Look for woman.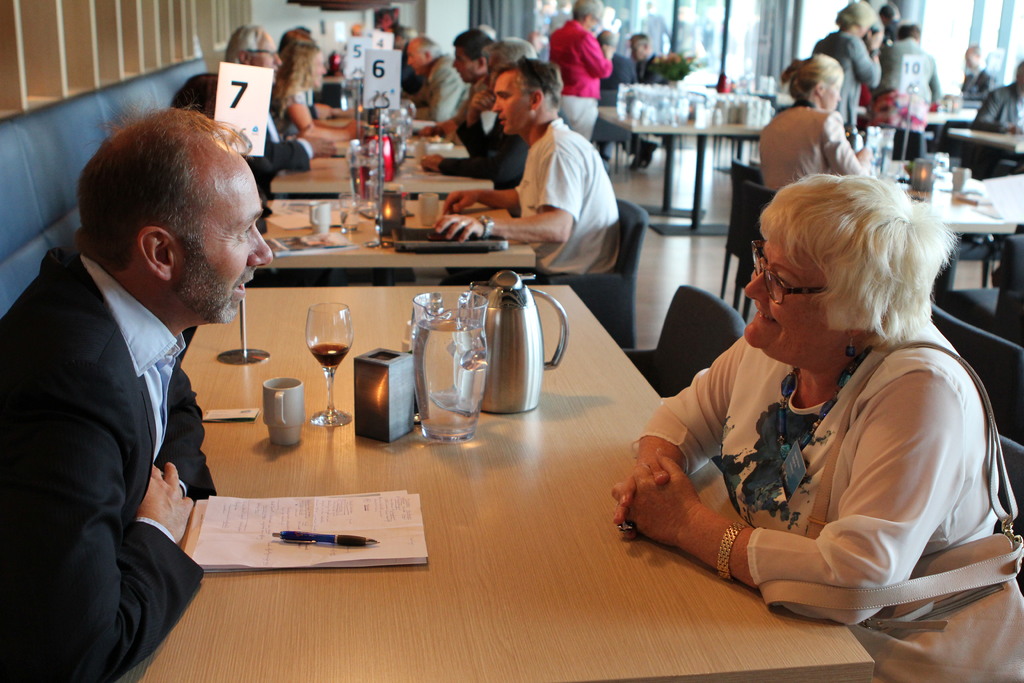
Found: (left=610, top=144, right=1010, bottom=656).
